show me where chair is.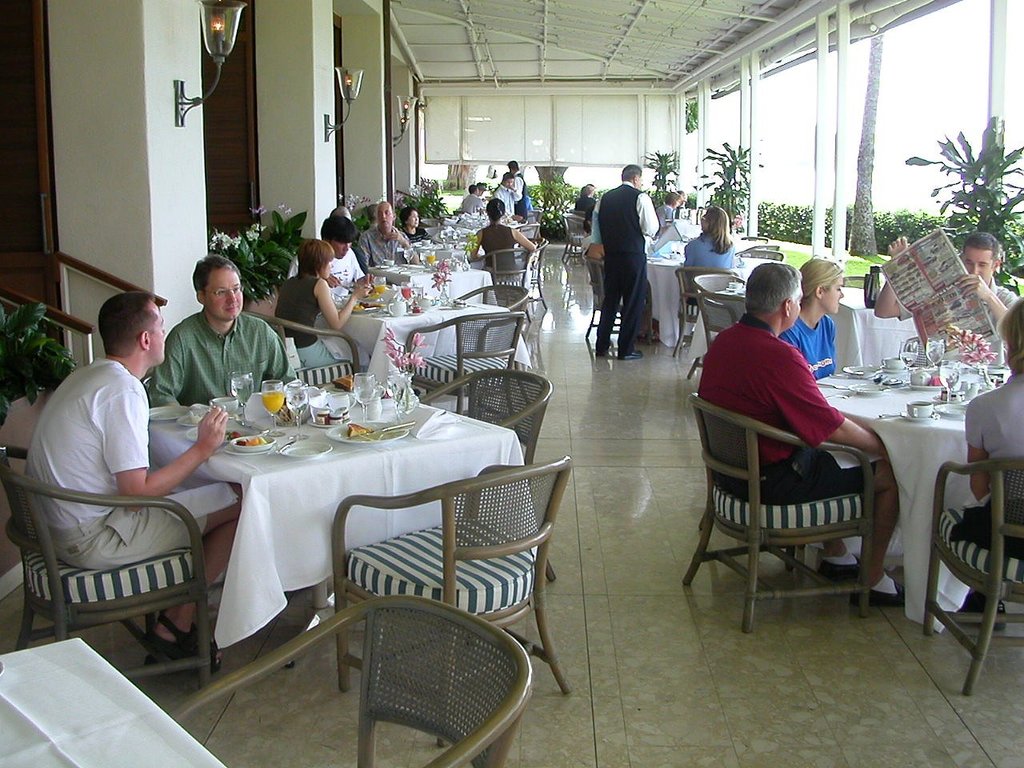
chair is at box(486, 239, 533, 298).
